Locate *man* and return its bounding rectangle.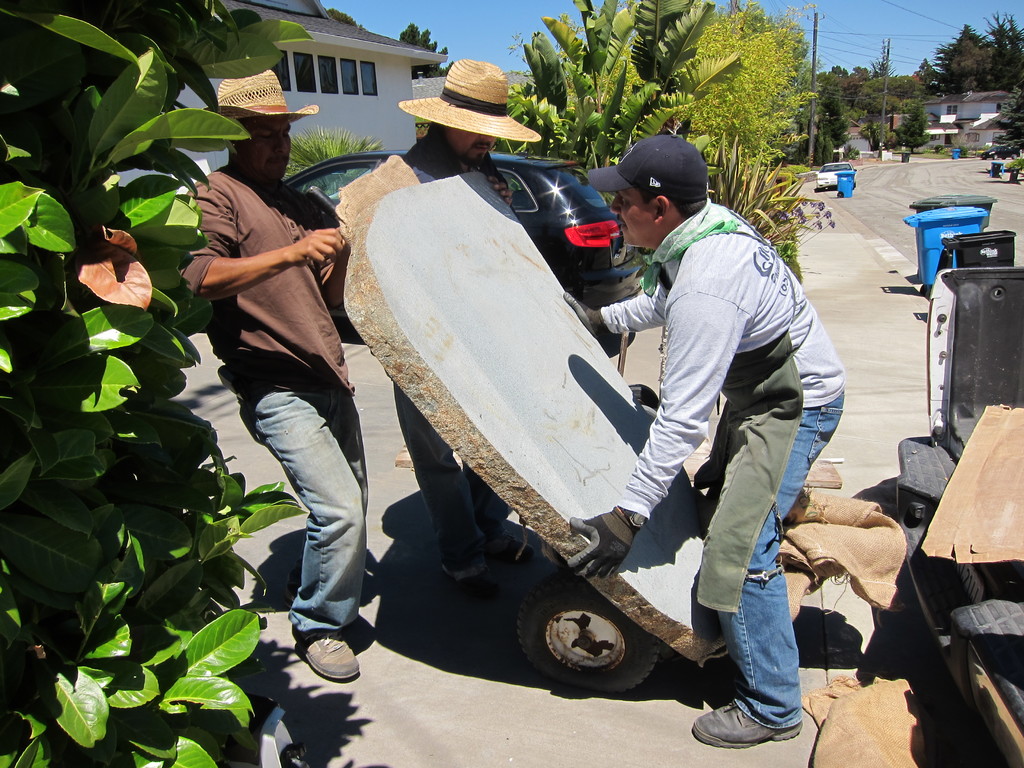
[392,60,539,604].
